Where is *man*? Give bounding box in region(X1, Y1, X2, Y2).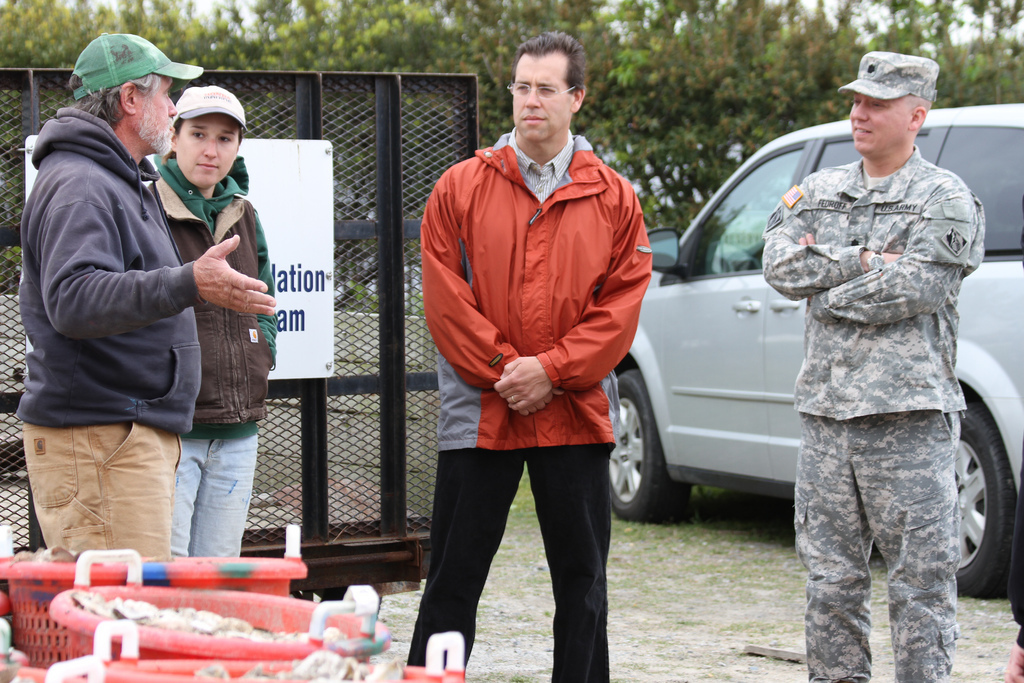
region(17, 32, 273, 565).
